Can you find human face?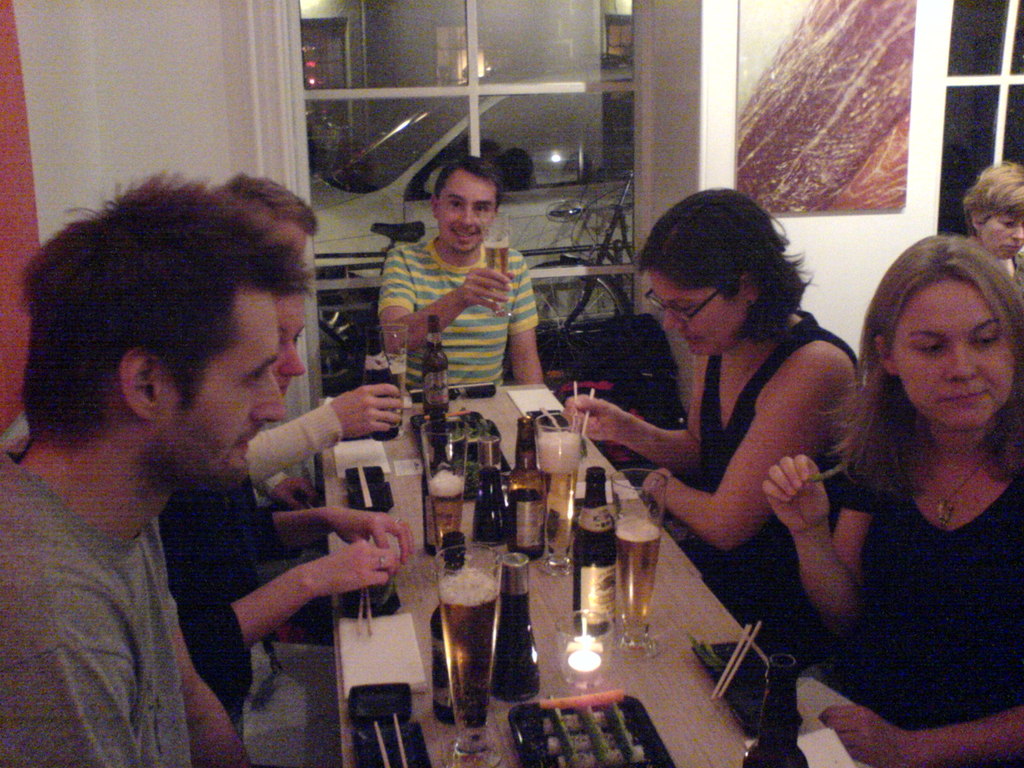
Yes, bounding box: <box>985,205,1023,259</box>.
